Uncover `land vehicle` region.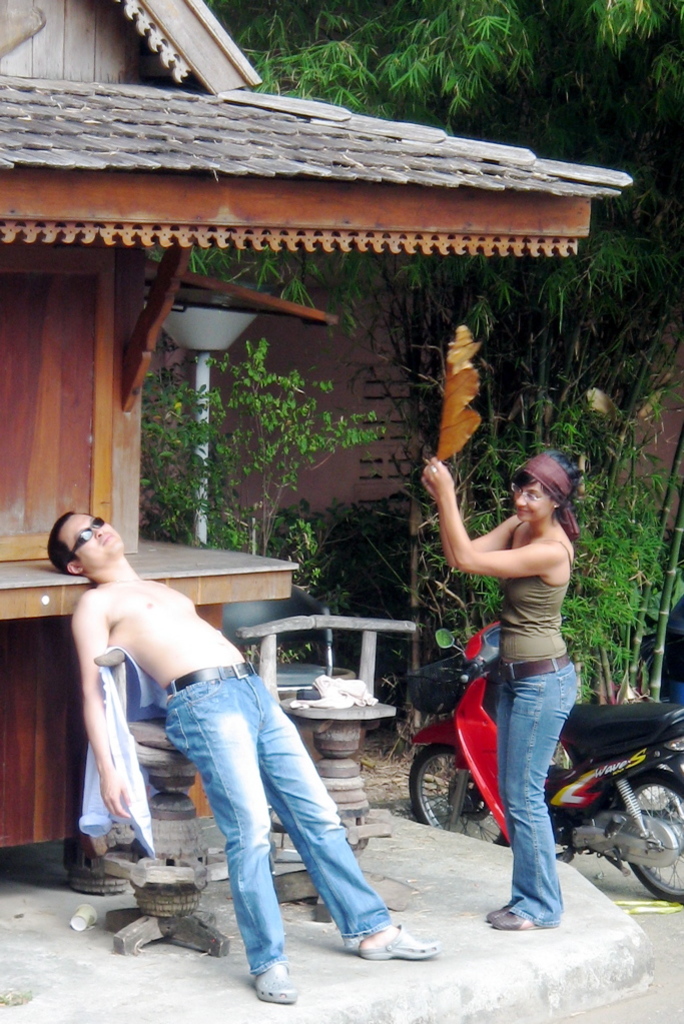
Uncovered: box(410, 619, 683, 904).
